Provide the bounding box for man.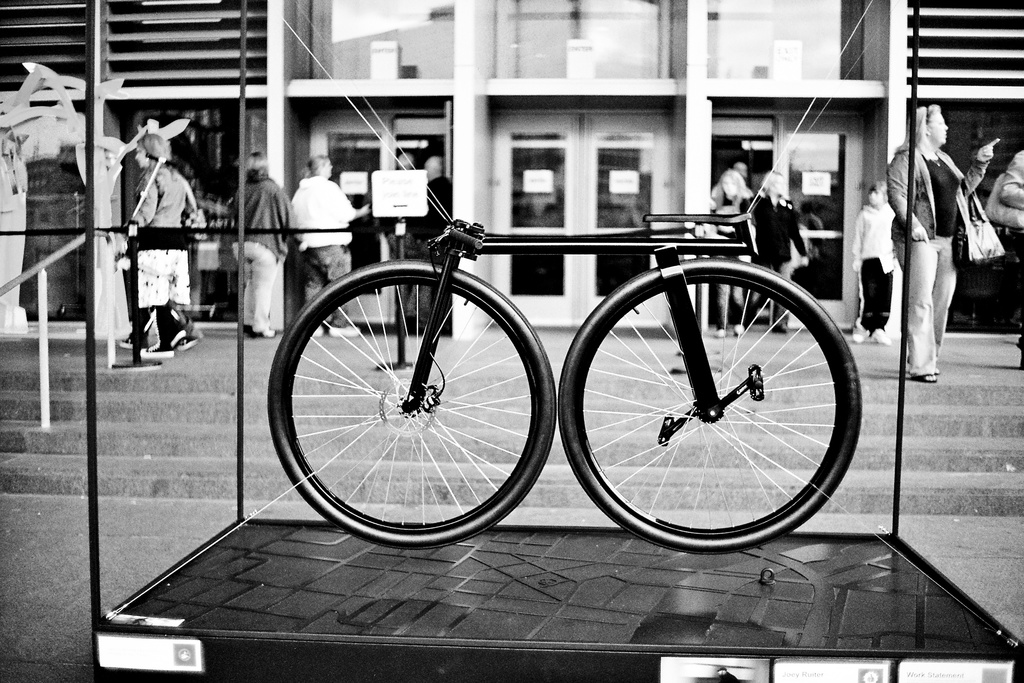
bbox(292, 157, 351, 331).
